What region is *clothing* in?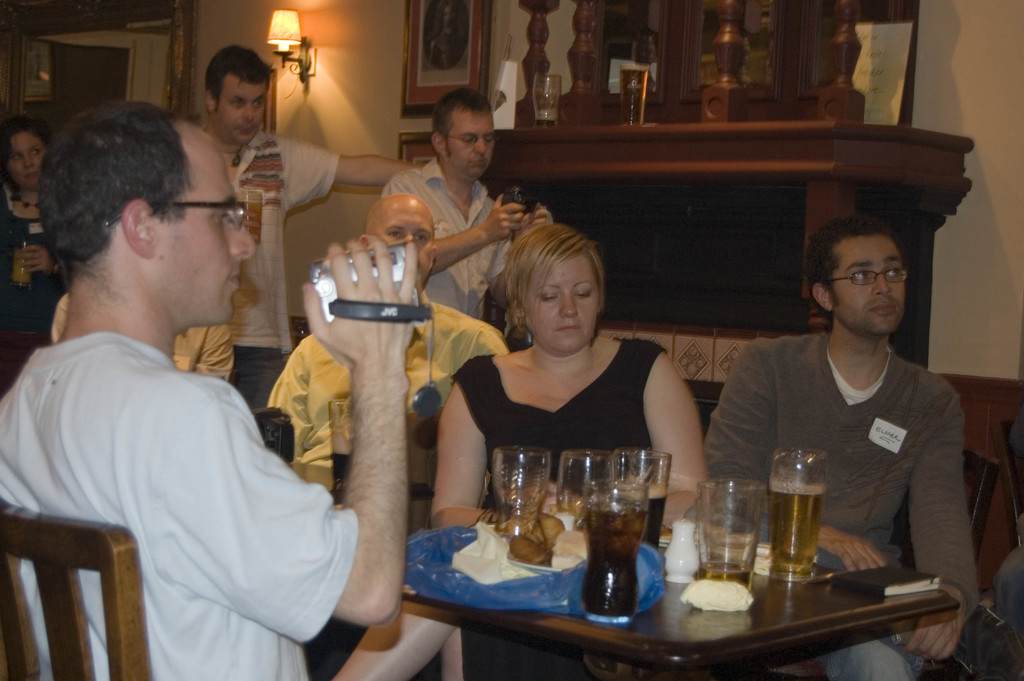
detection(53, 290, 232, 381).
